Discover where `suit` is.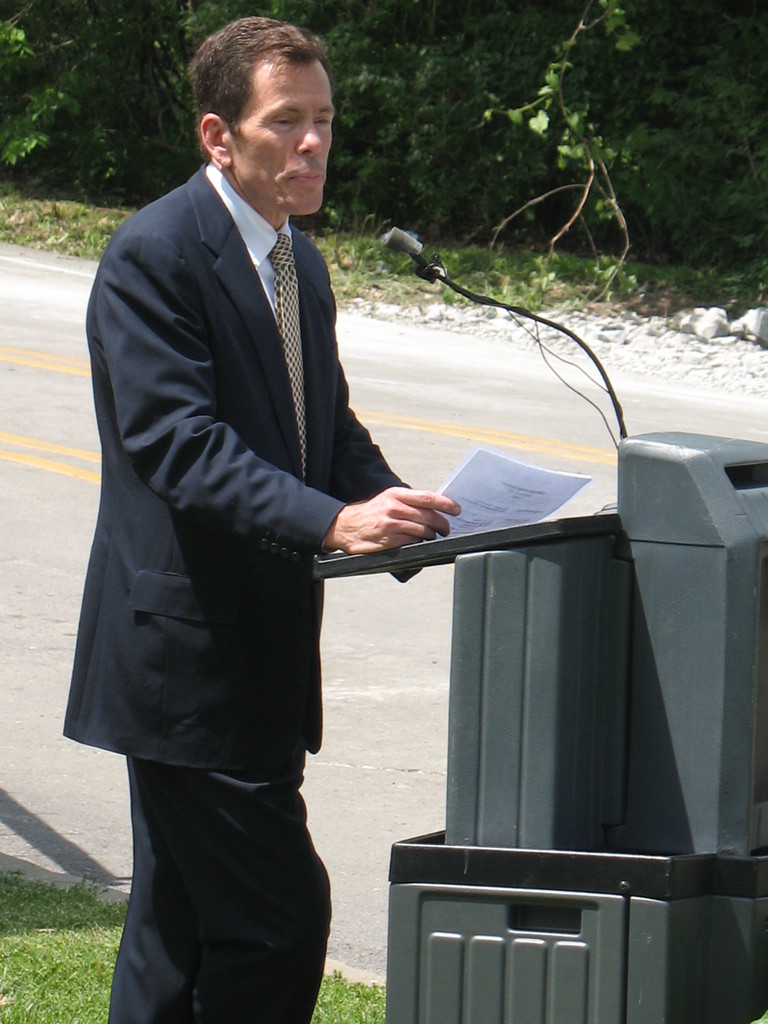
Discovered at left=79, top=70, right=418, bottom=972.
